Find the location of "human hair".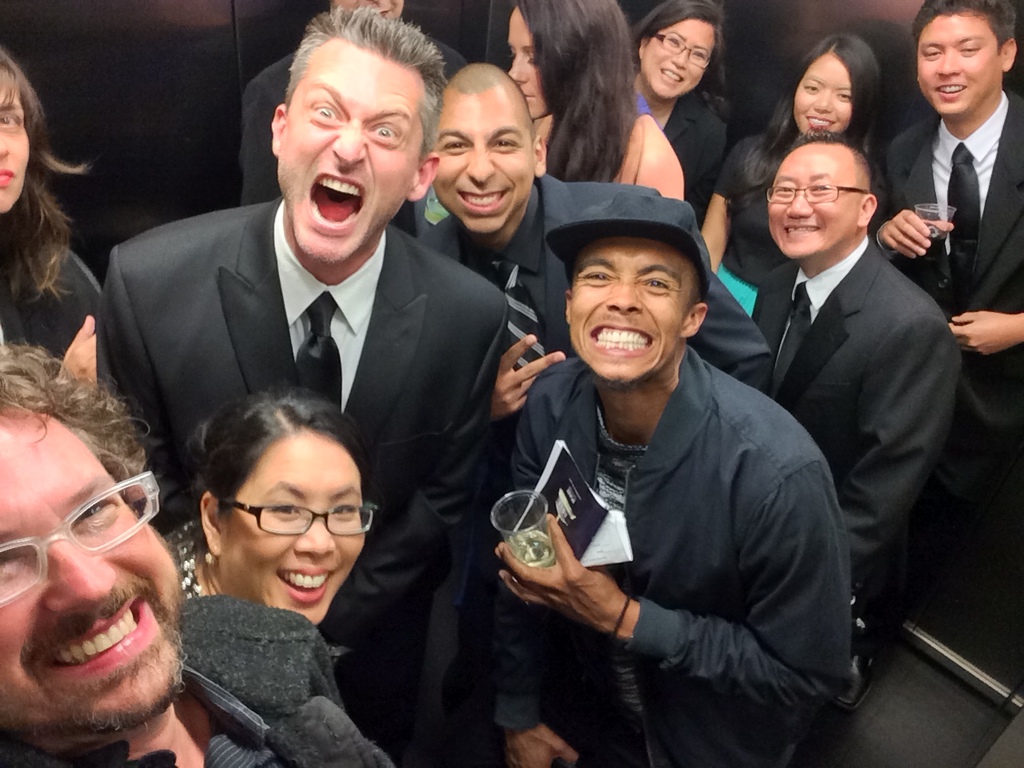
Location: 0, 337, 154, 496.
